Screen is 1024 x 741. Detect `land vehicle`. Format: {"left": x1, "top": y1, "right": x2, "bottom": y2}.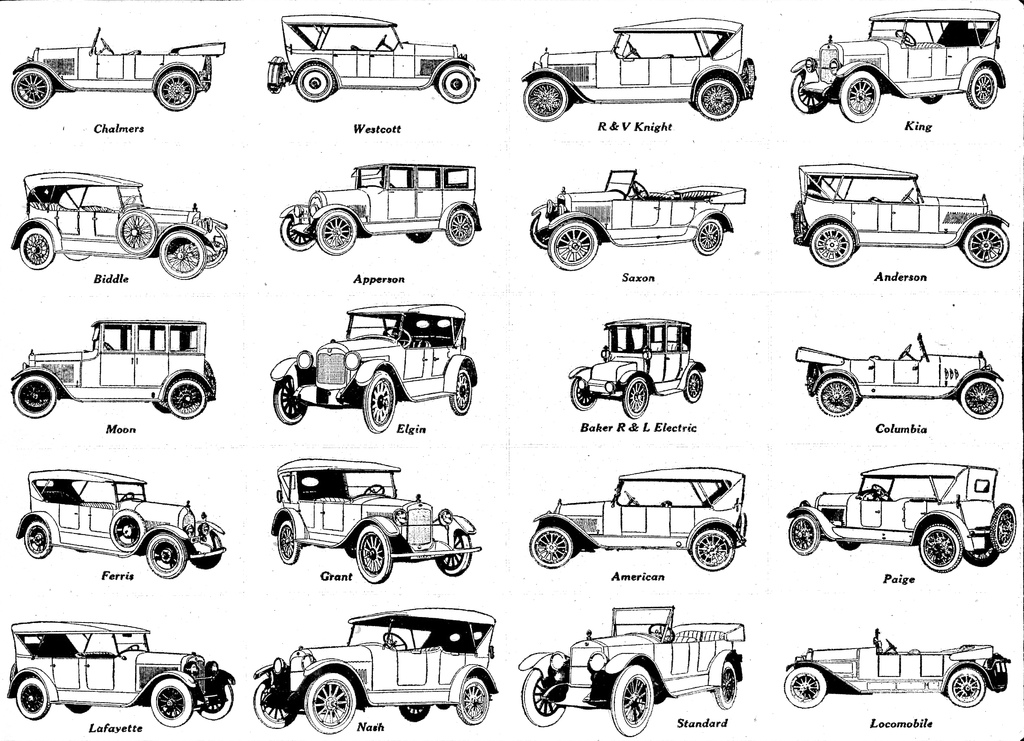
{"left": 530, "top": 469, "right": 748, "bottom": 575}.
